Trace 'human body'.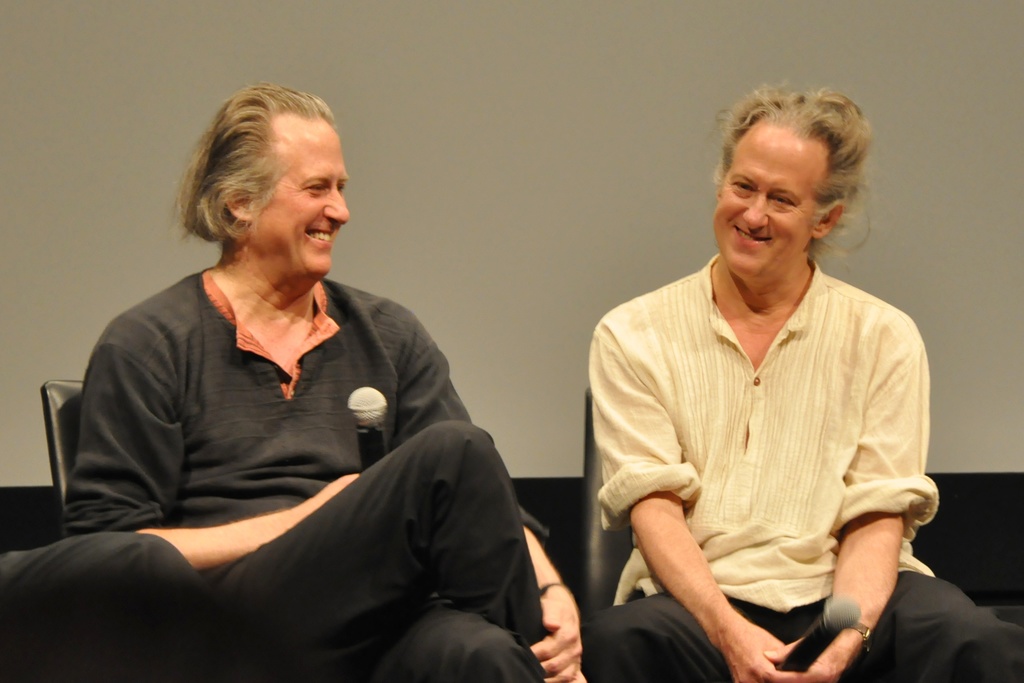
Traced to bbox=[68, 254, 593, 682].
